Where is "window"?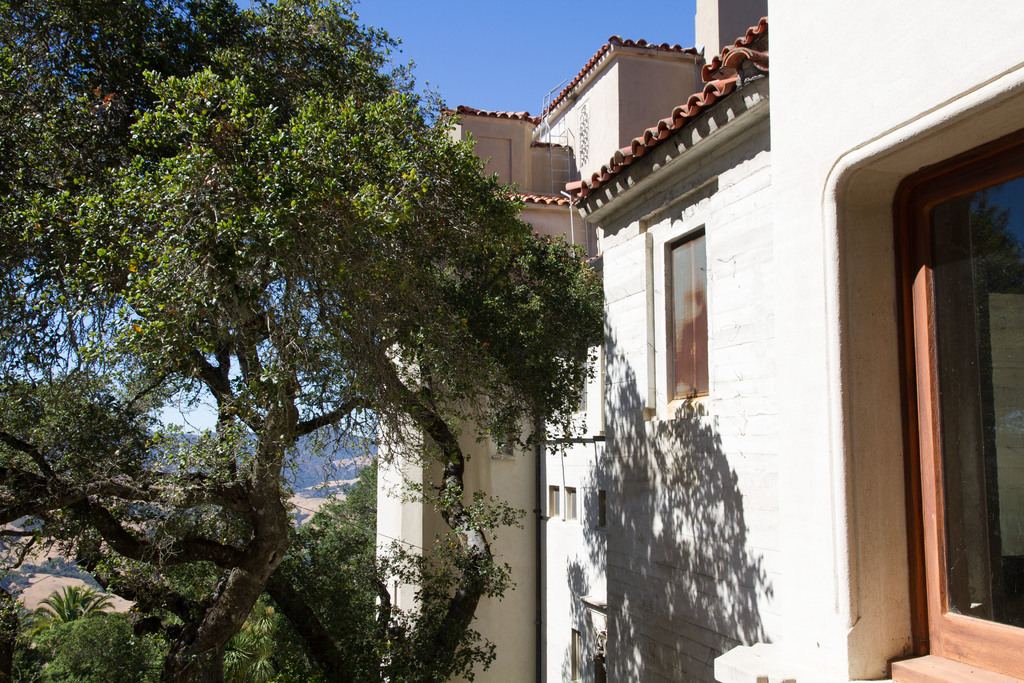
box(562, 630, 584, 679).
